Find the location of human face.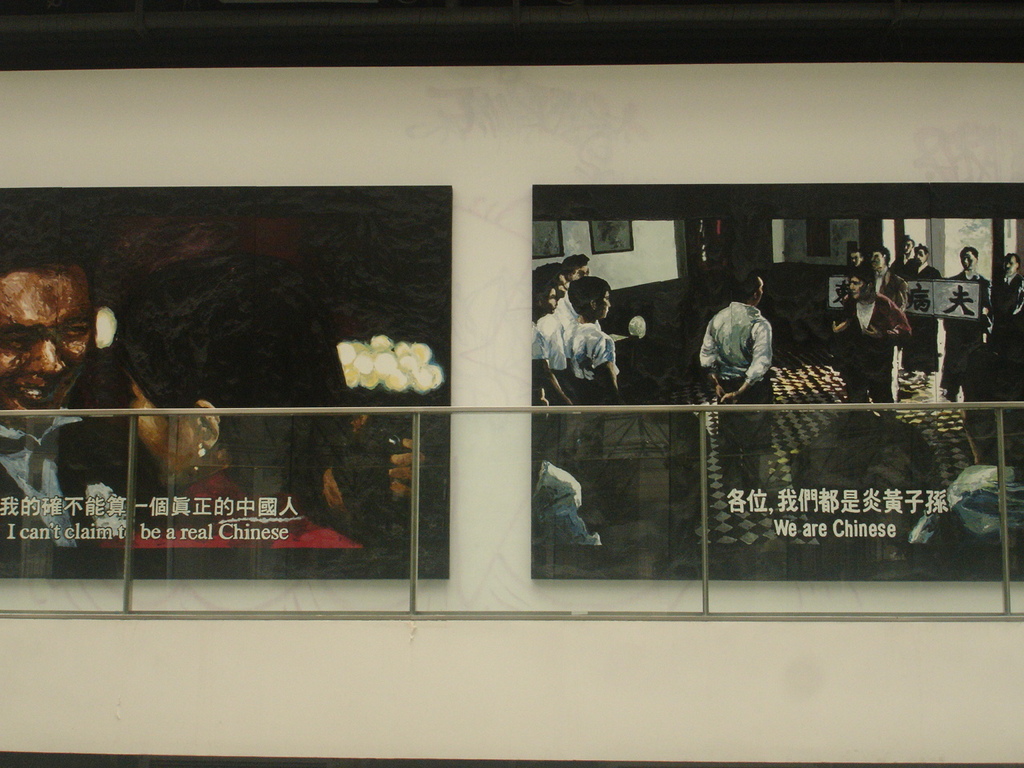
Location: bbox(129, 375, 199, 469).
